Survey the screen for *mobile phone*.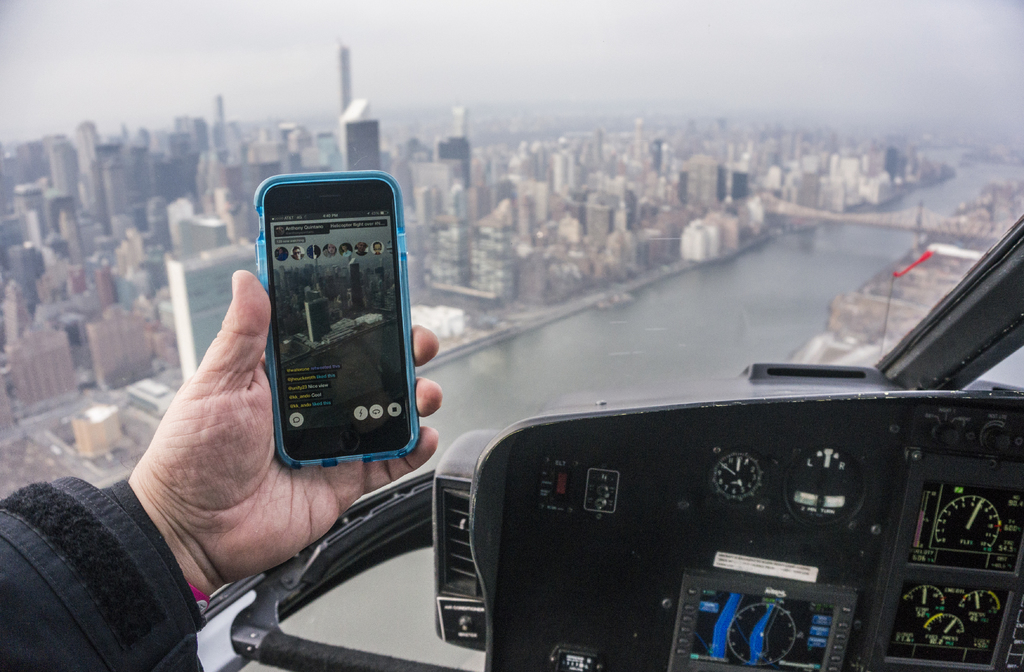
Survey found: select_region(252, 169, 421, 475).
